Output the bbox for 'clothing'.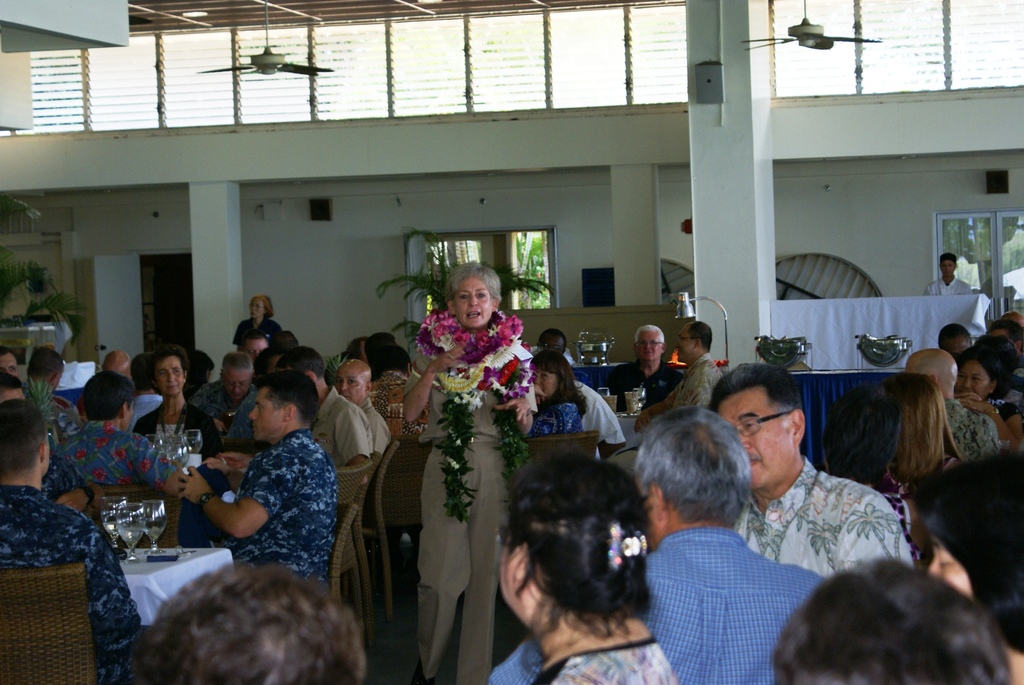
<box>950,400,1008,456</box>.
